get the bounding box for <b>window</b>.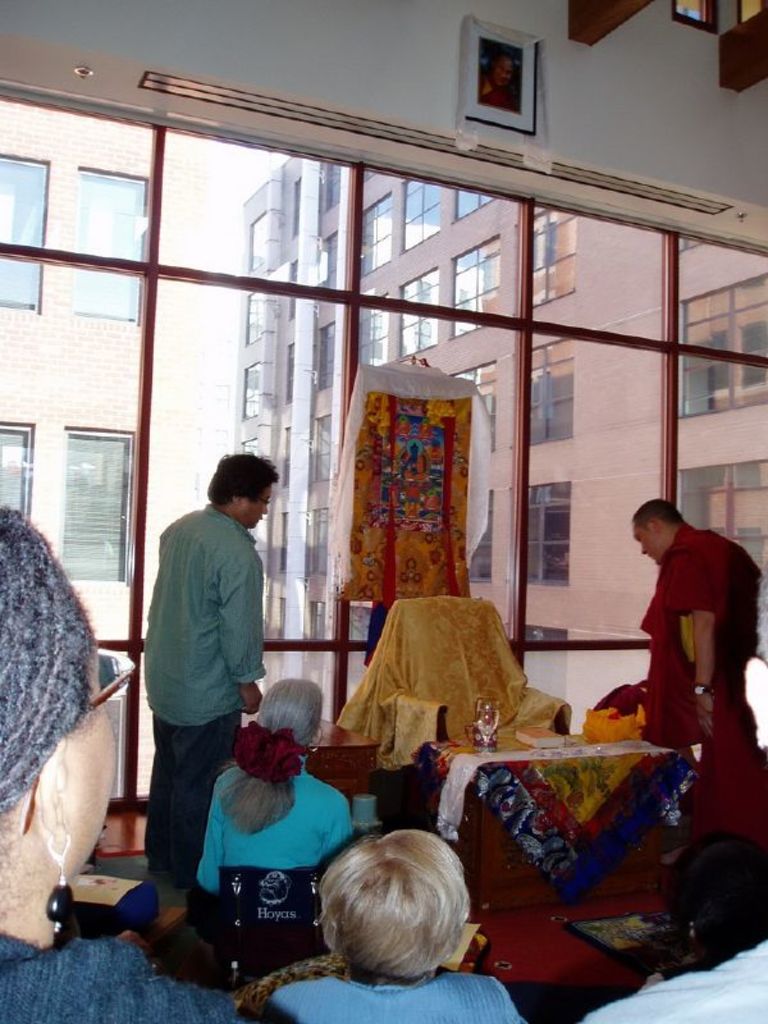
locate(676, 457, 767, 650).
